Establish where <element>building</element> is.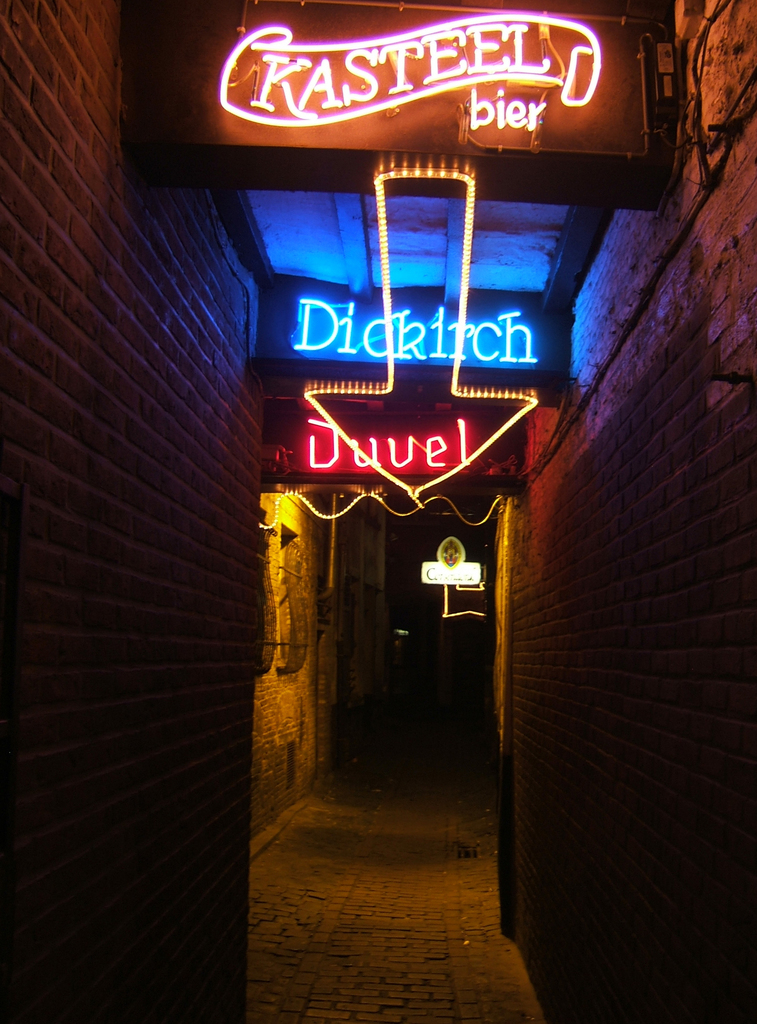
Established at l=250, t=490, r=409, b=840.
